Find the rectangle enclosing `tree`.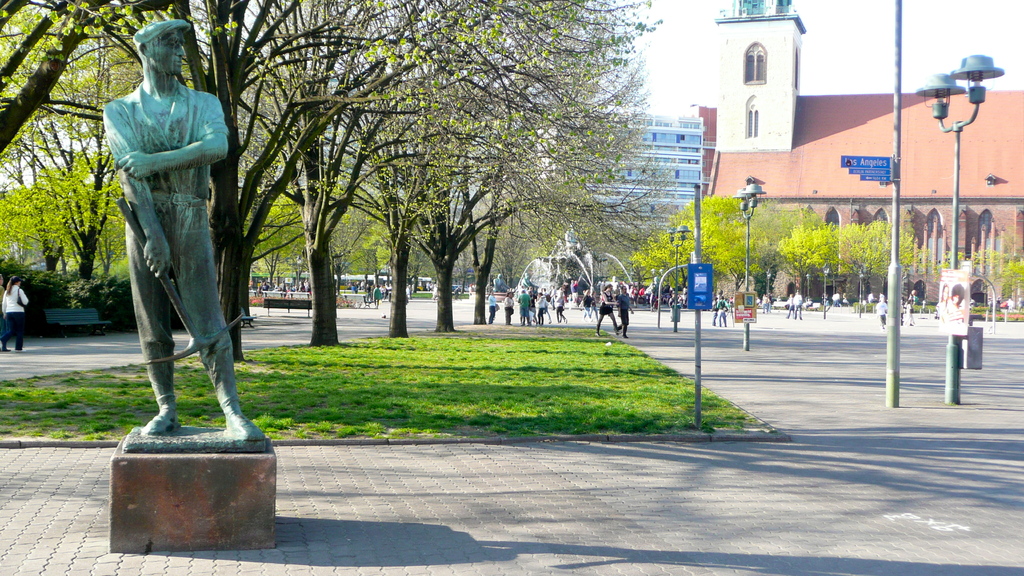
bbox=[975, 239, 1023, 319].
